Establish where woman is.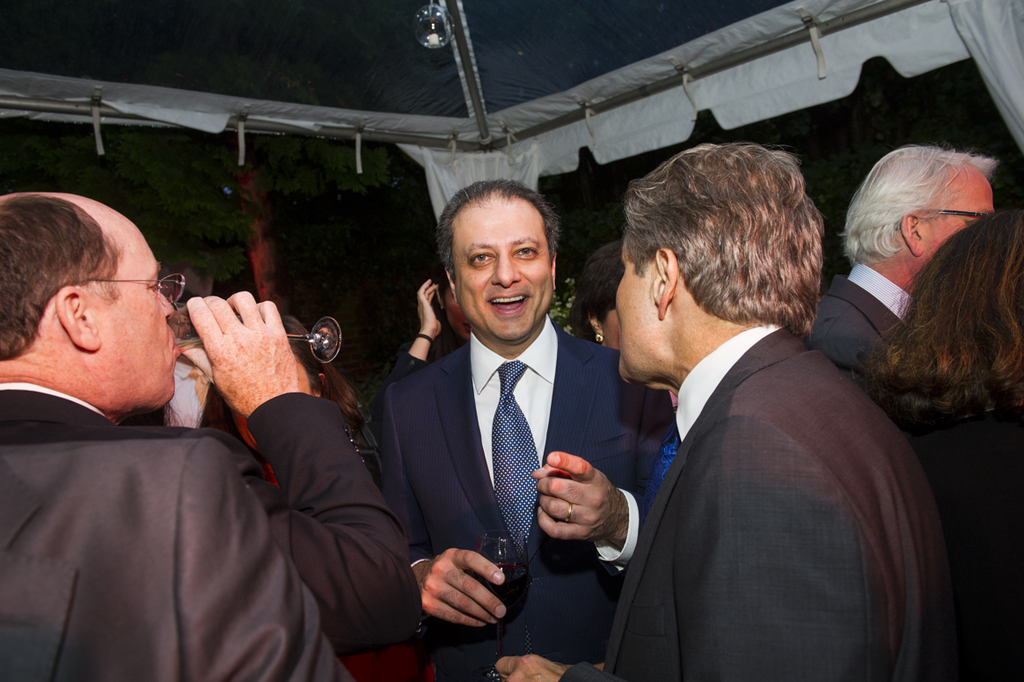
Established at left=863, top=212, right=1023, bottom=681.
